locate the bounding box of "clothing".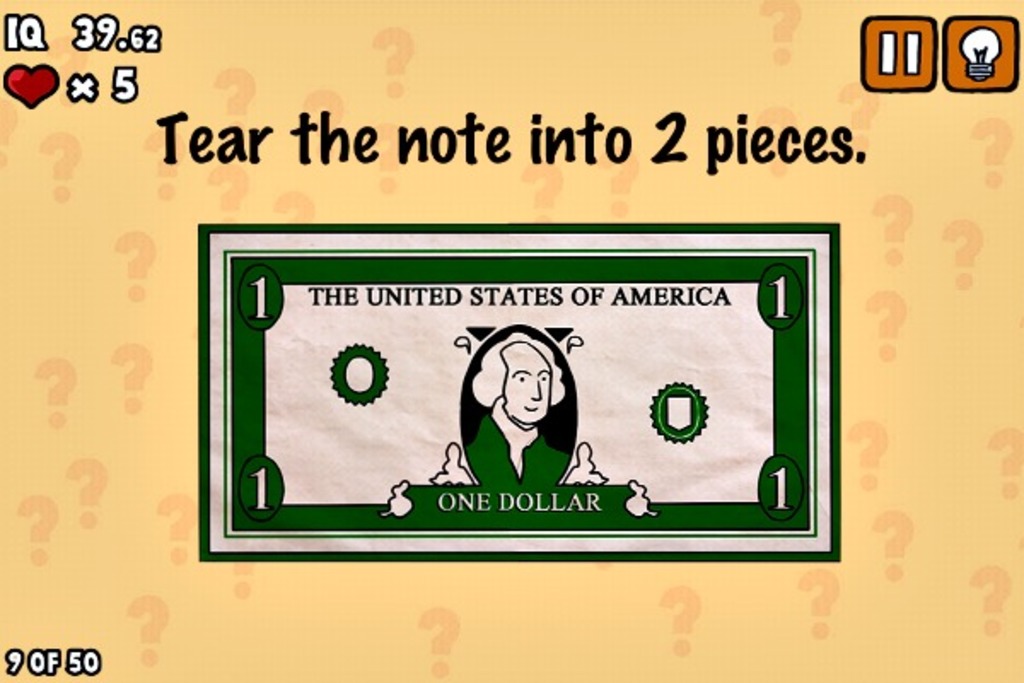
Bounding box: locate(469, 417, 567, 487).
